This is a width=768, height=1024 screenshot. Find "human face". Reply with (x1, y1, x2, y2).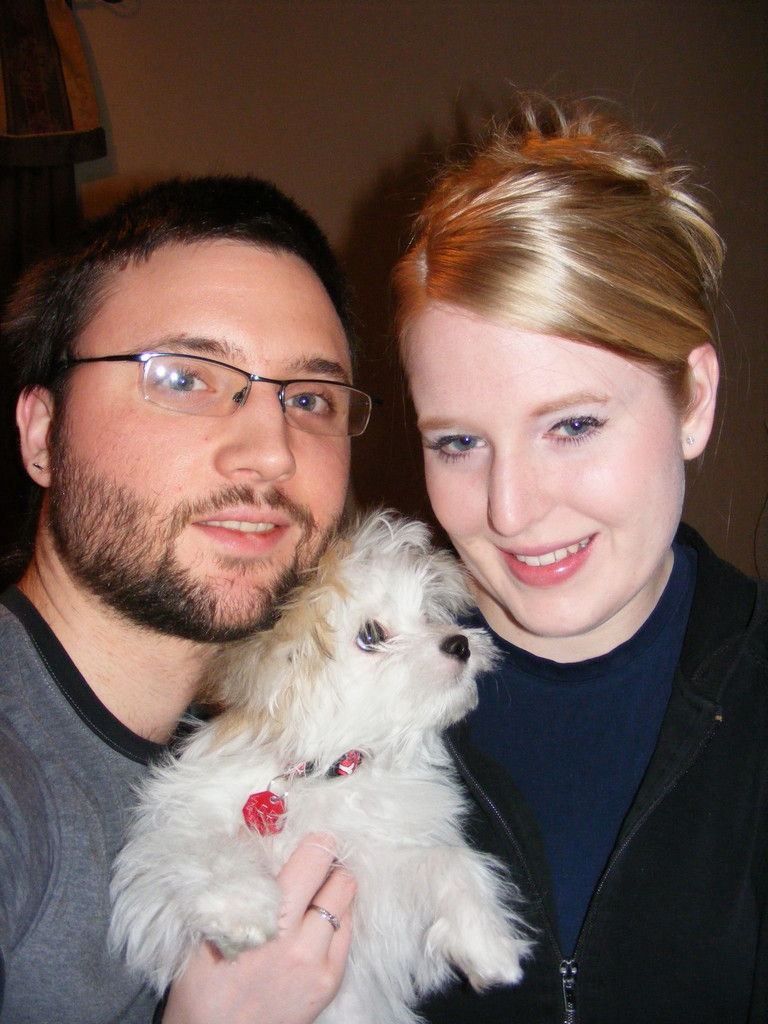
(408, 314, 682, 636).
